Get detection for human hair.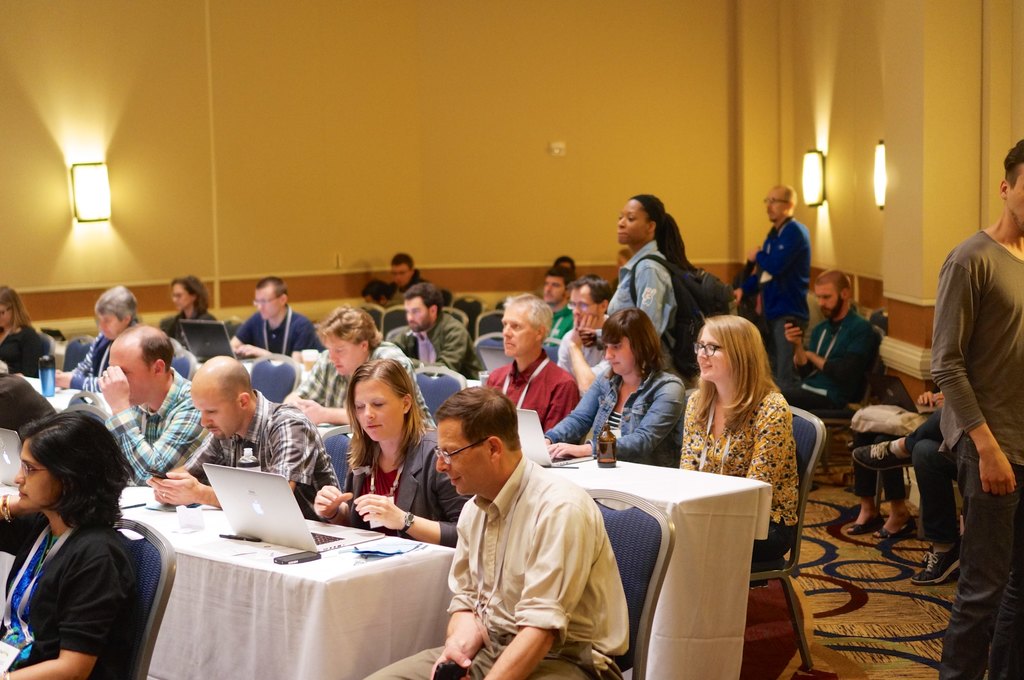
Detection: detection(624, 194, 690, 278).
